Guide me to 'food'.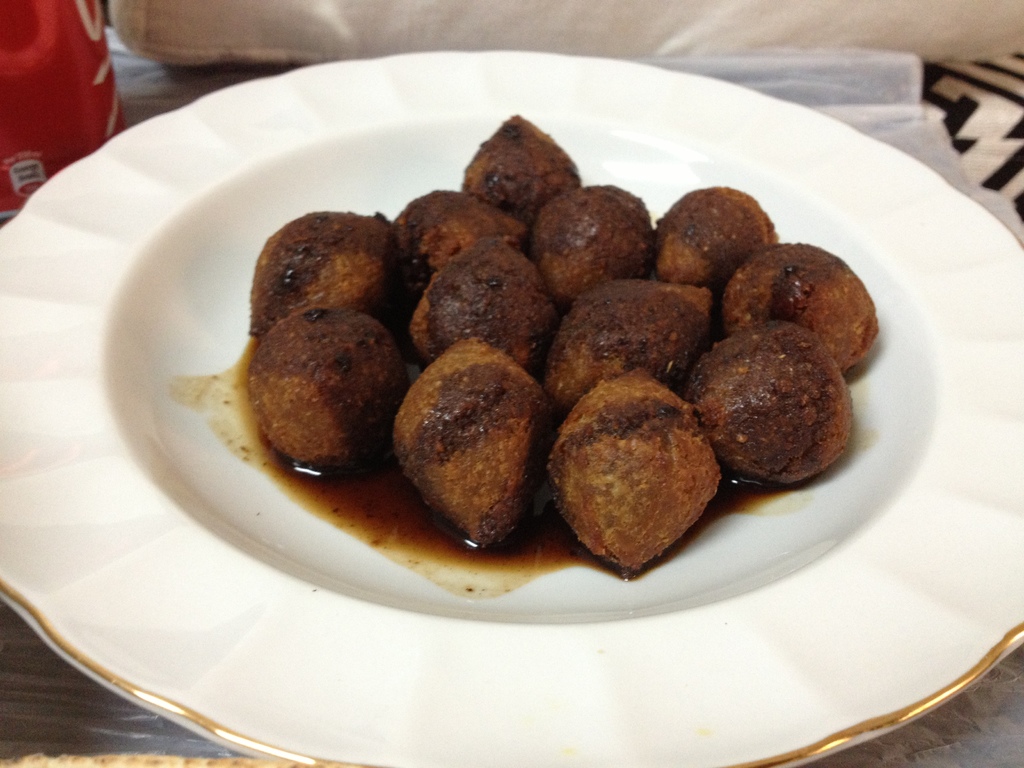
Guidance: {"left": 392, "top": 188, "right": 516, "bottom": 303}.
